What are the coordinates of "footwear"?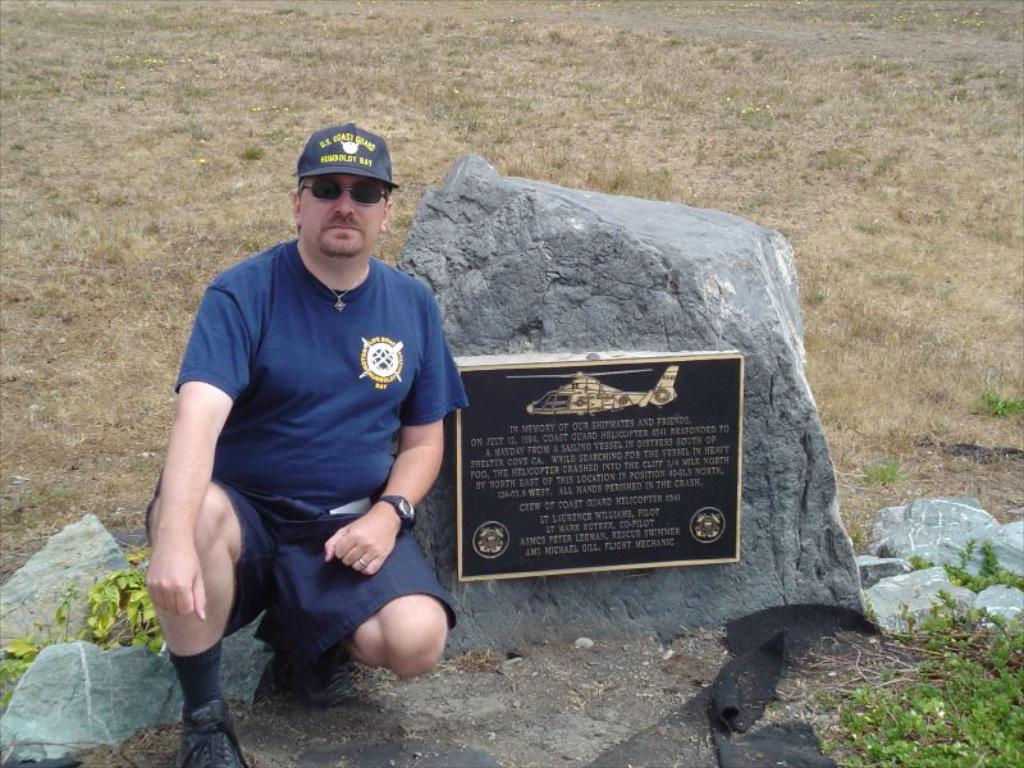
300 645 353 710.
